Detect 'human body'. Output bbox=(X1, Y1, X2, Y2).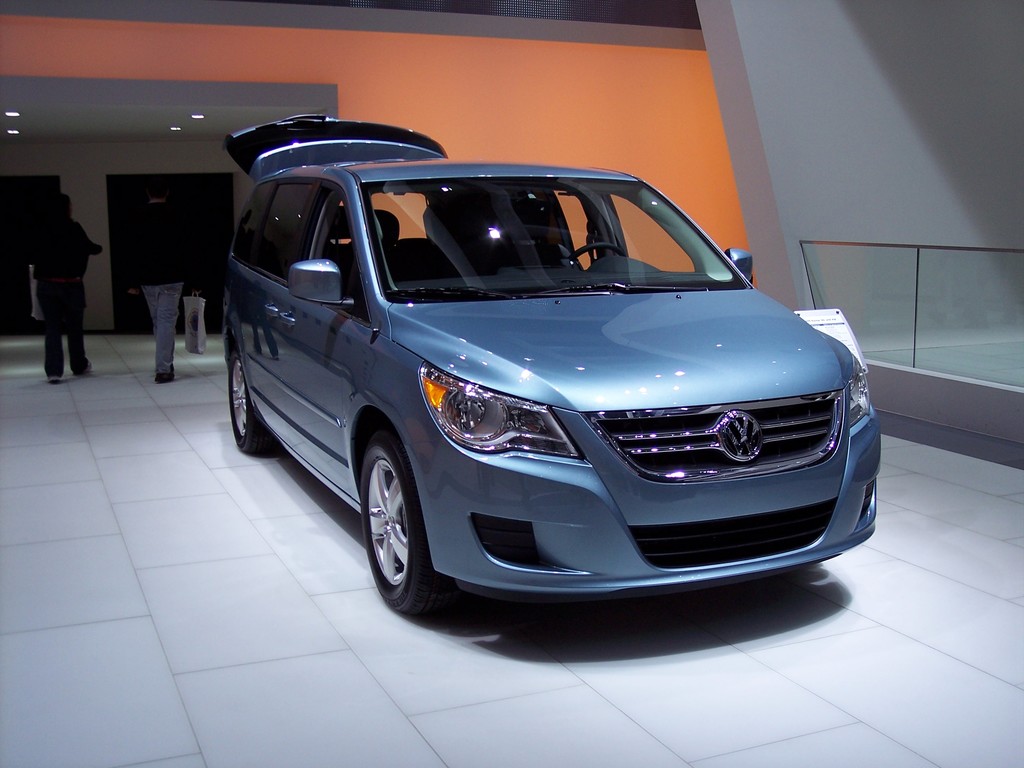
bbox=(15, 181, 95, 393).
